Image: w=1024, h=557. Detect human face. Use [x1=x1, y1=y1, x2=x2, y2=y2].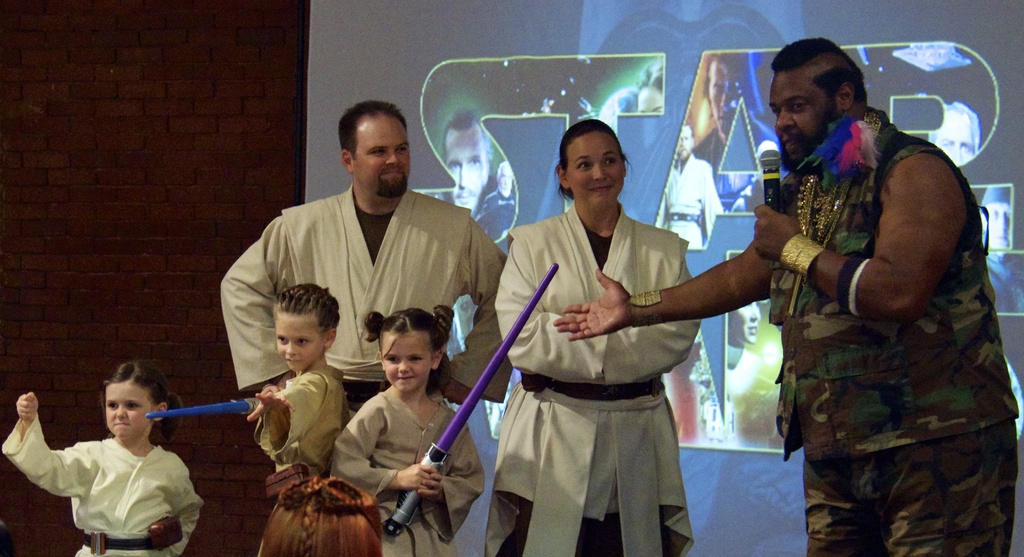
[x1=676, y1=125, x2=688, y2=159].
